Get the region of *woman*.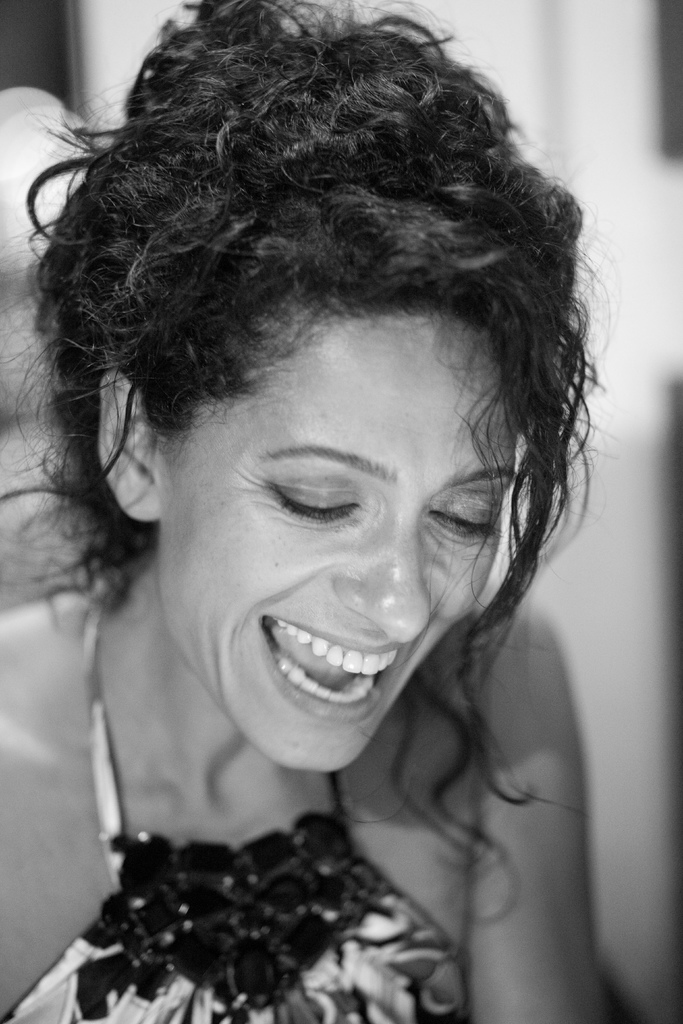
0 0 618 1023.
